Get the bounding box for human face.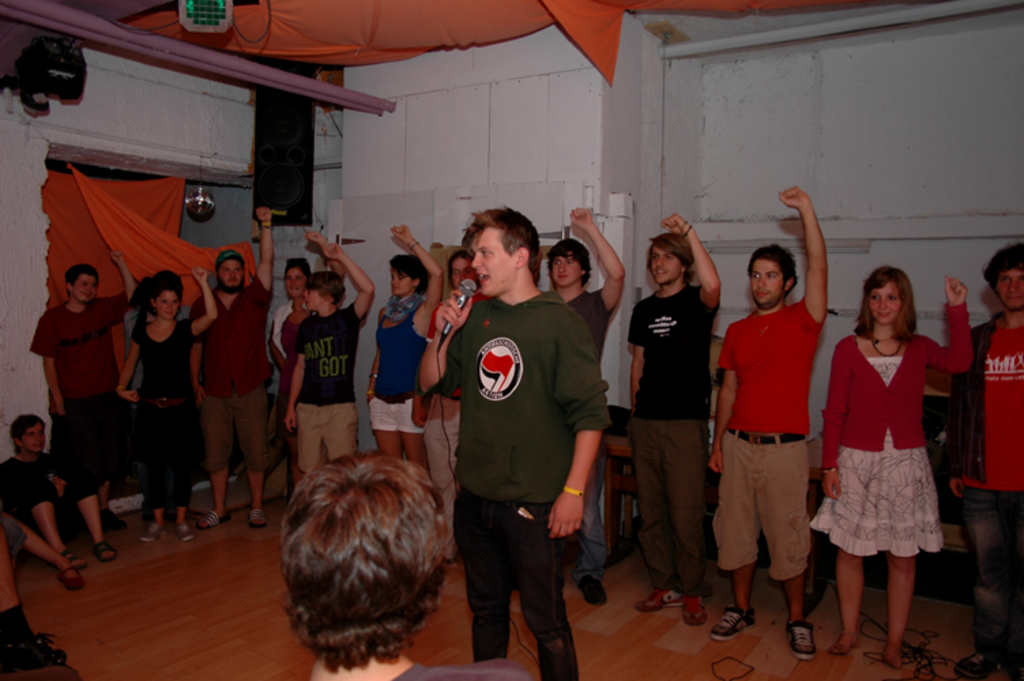
x1=445, y1=256, x2=471, y2=290.
